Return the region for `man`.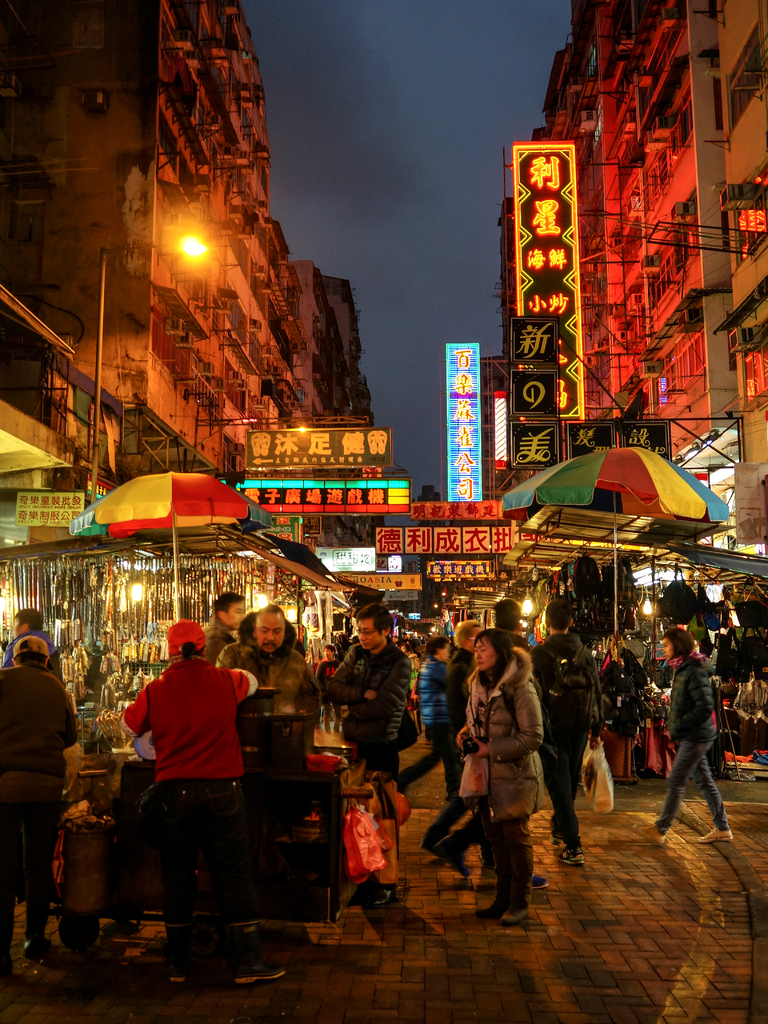
box=[403, 633, 465, 799].
